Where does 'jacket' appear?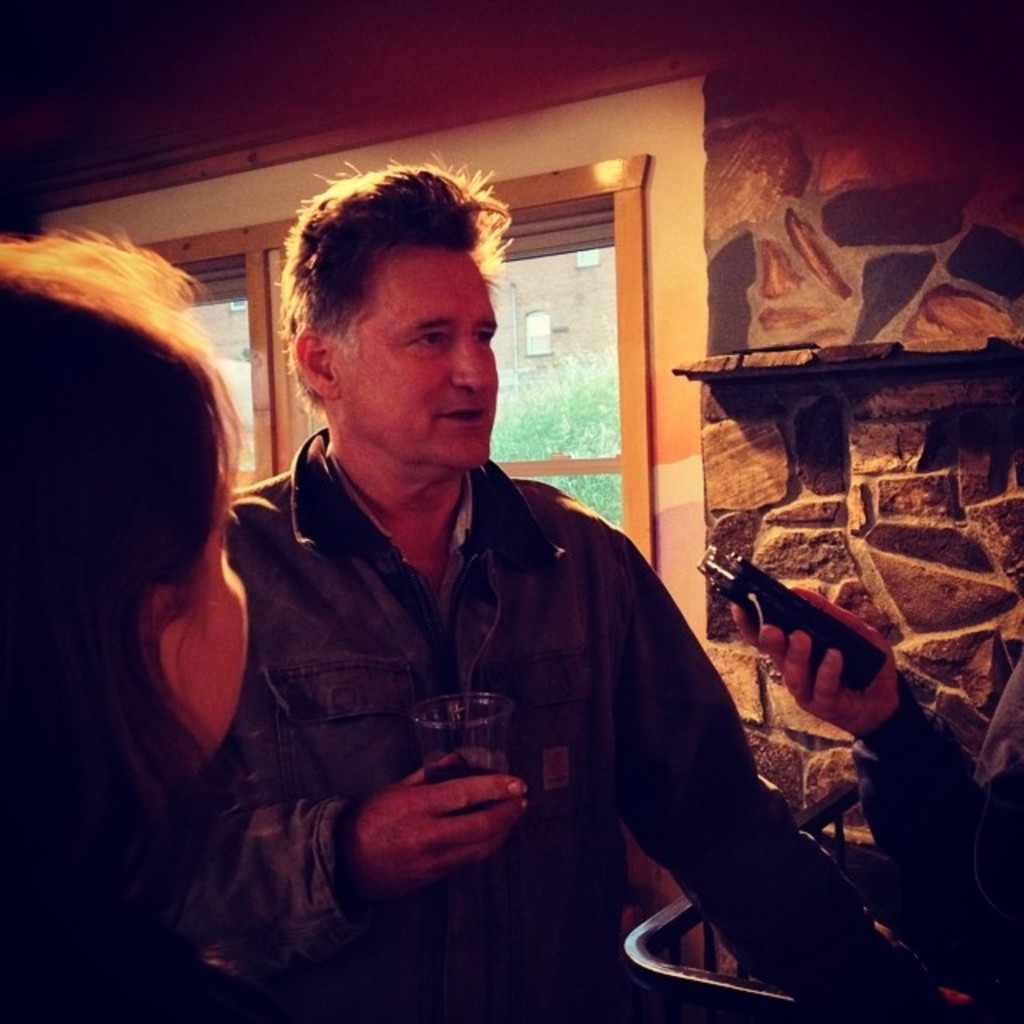
Appears at {"x1": 163, "y1": 427, "x2": 931, "y2": 1022}.
